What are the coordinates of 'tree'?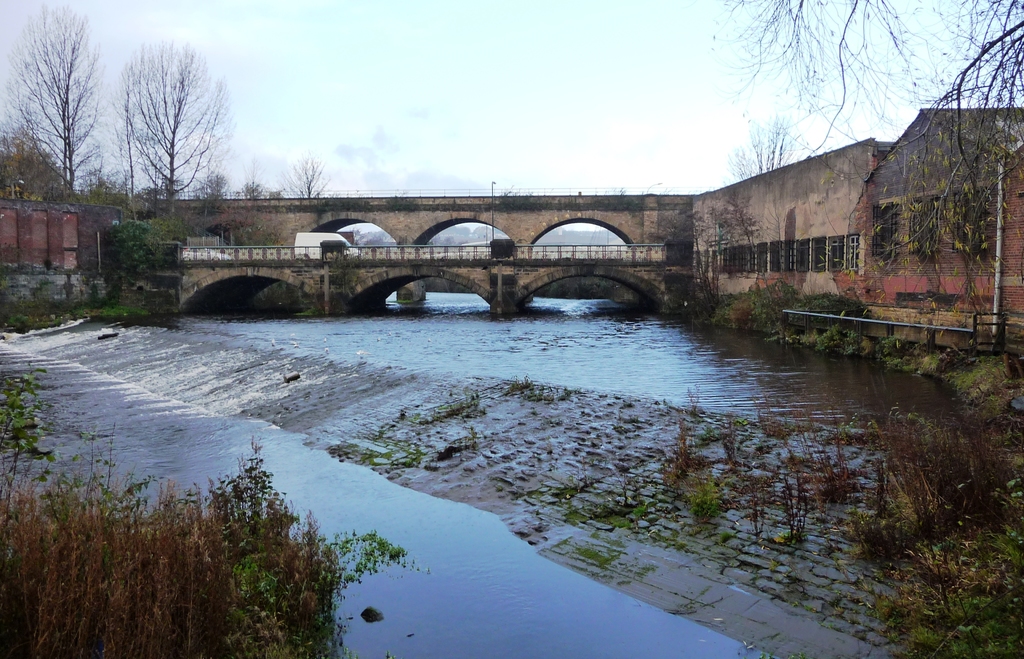
bbox=[10, 20, 99, 186].
